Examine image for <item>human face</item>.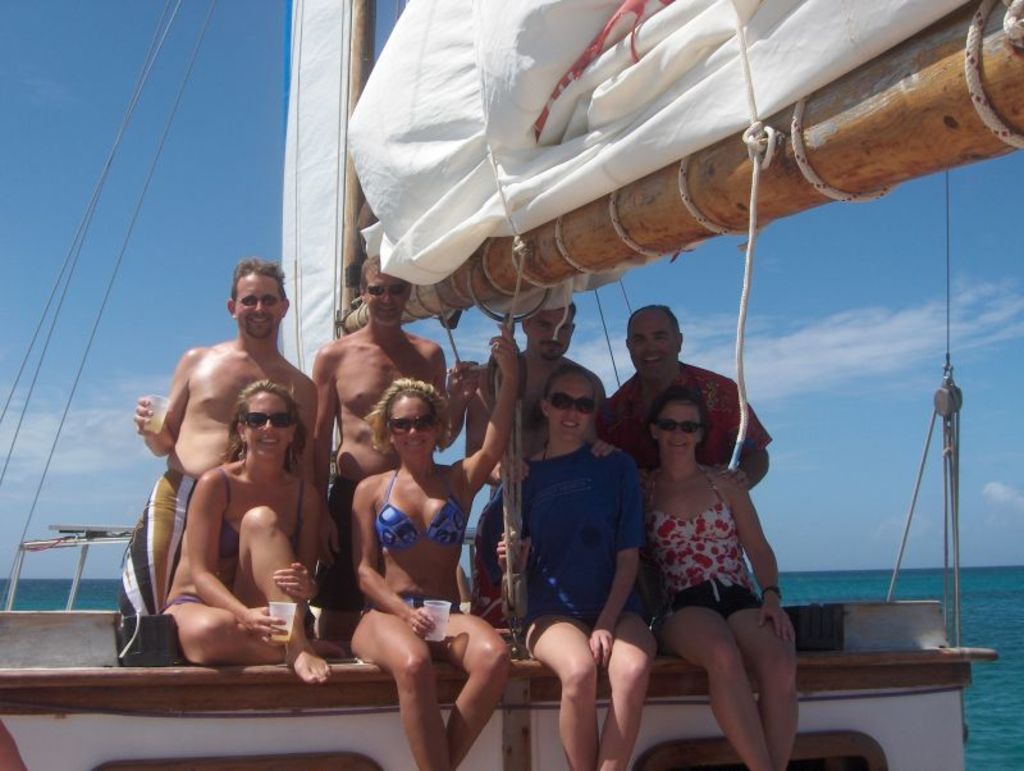
Examination result: (x1=244, y1=392, x2=289, y2=460).
